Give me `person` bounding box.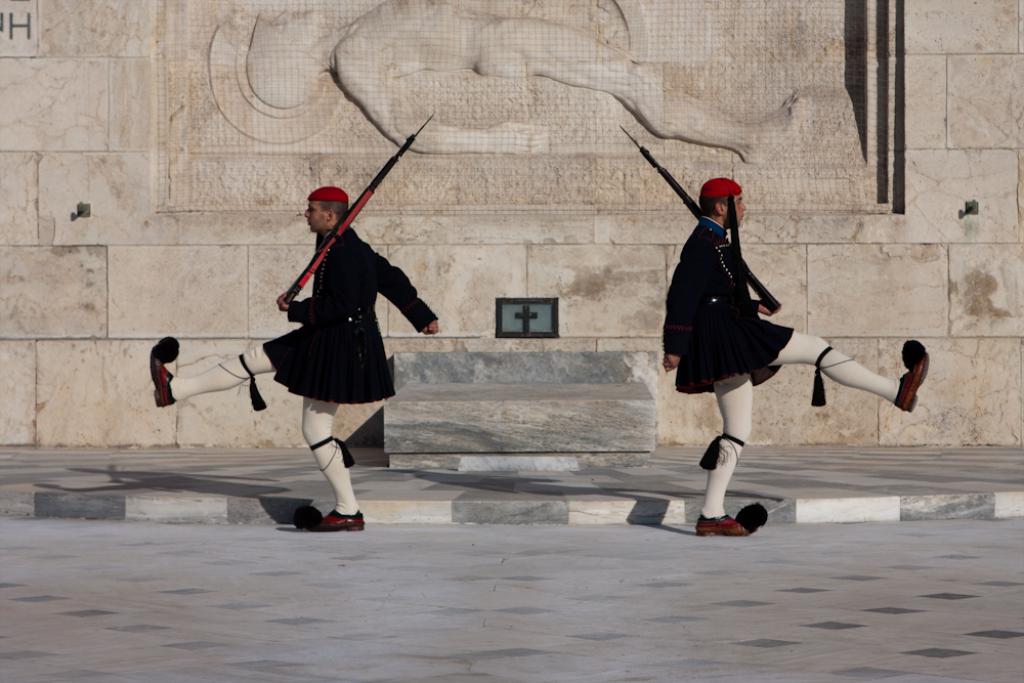
(x1=654, y1=180, x2=887, y2=529).
